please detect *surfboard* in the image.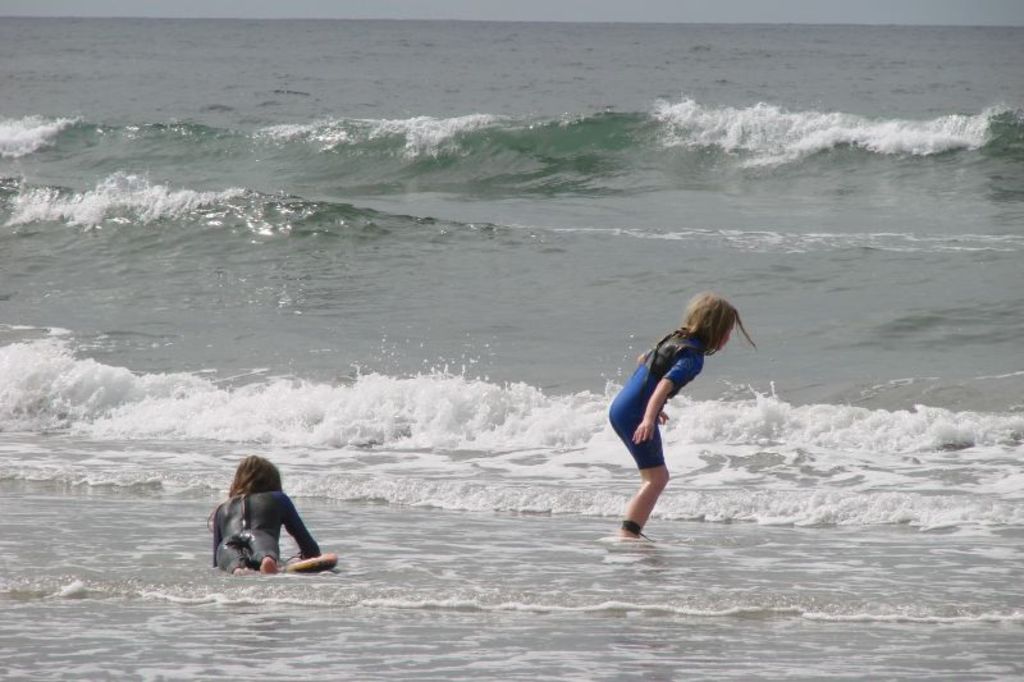
locate(280, 554, 337, 569).
